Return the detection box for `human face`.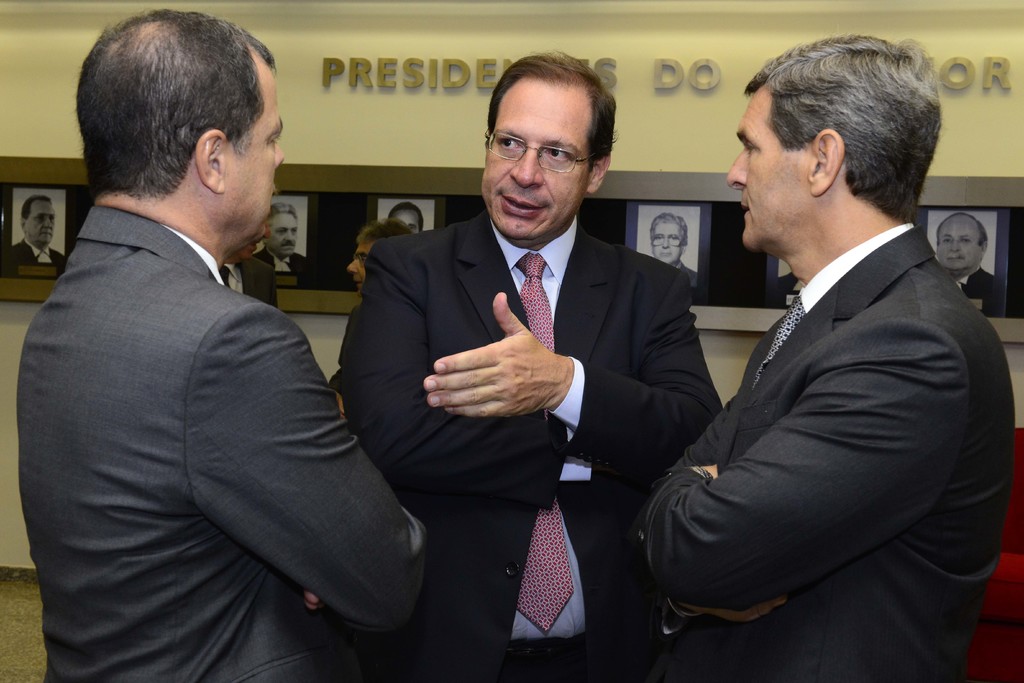
(x1=390, y1=213, x2=419, y2=239).
